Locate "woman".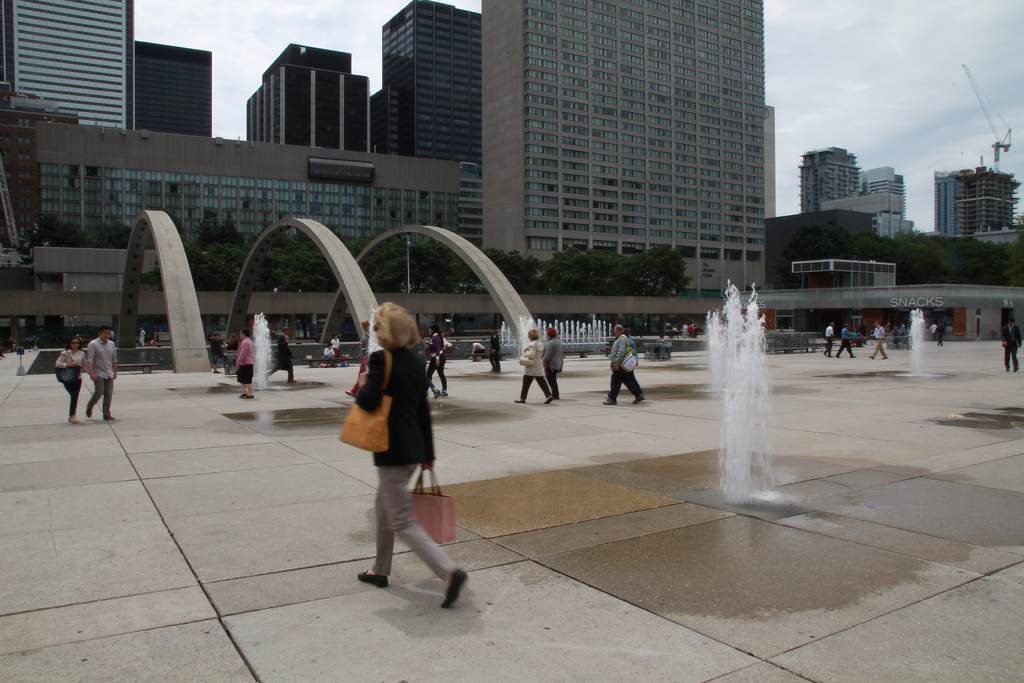
Bounding box: x1=537 y1=329 x2=569 y2=399.
